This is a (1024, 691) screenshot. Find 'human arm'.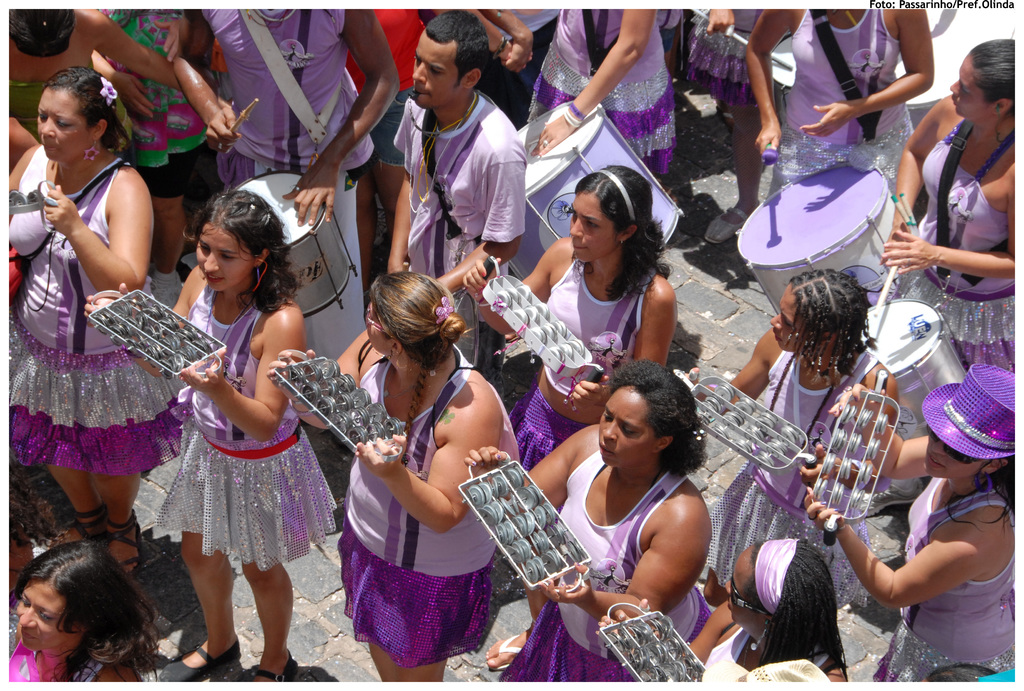
Bounding box: [524, 6, 663, 153].
